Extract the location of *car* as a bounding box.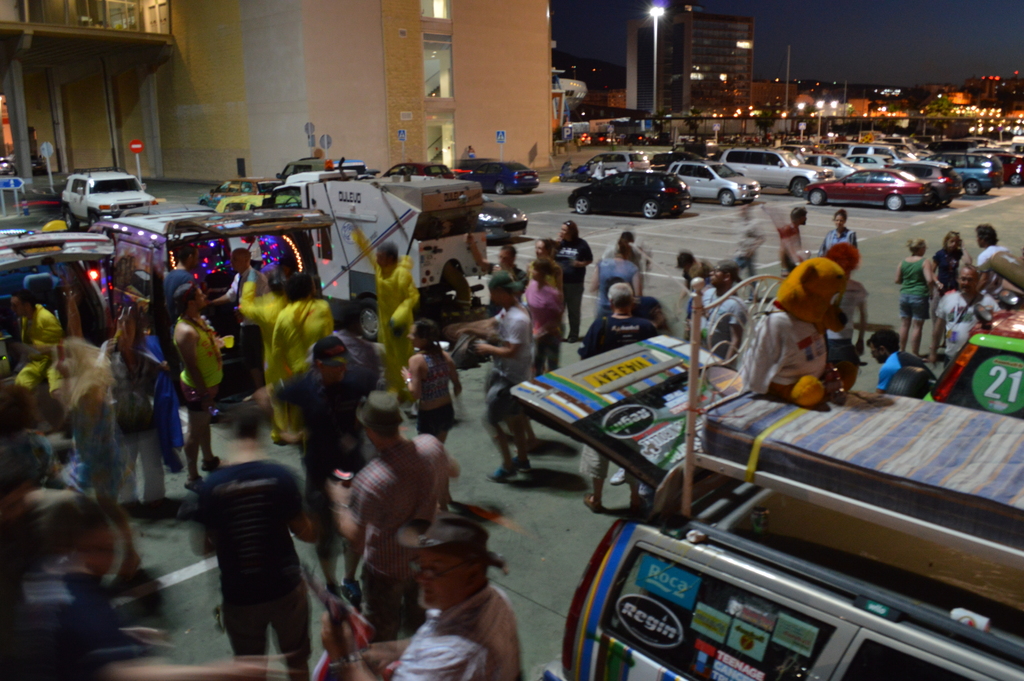
box(651, 151, 705, 170).
